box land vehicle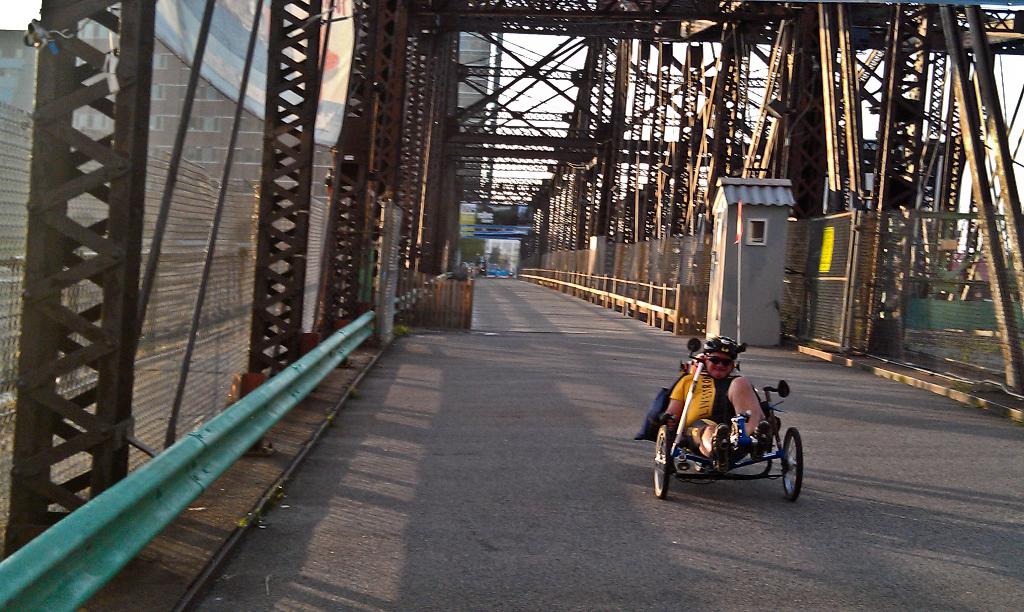
Rect(649, 345, 803, 505)
